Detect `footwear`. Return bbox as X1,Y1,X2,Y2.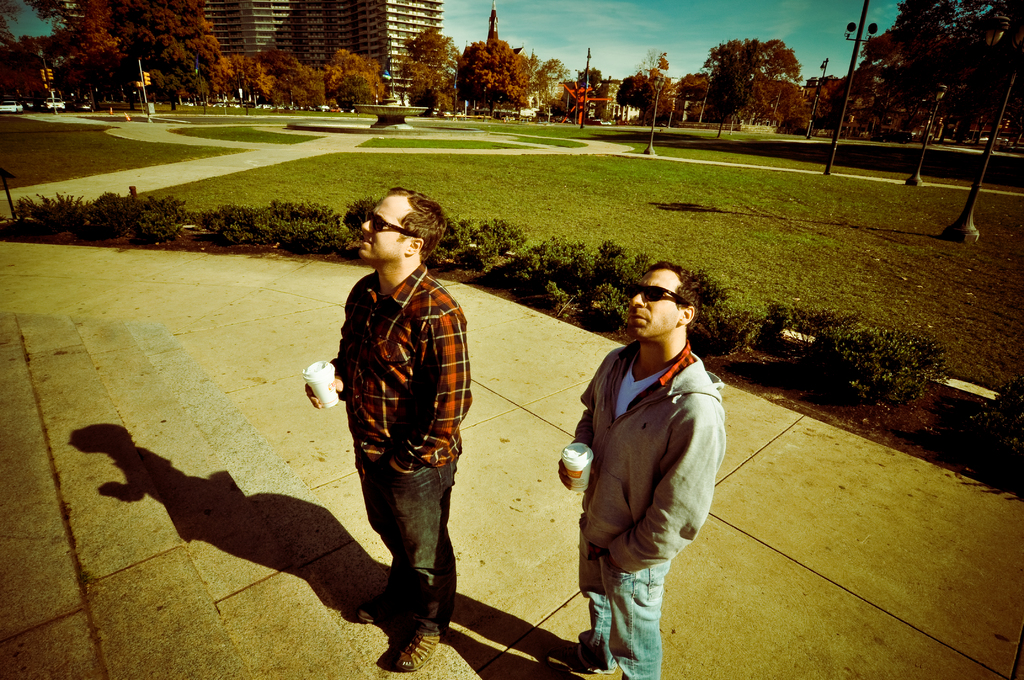
353,594,398,621.
